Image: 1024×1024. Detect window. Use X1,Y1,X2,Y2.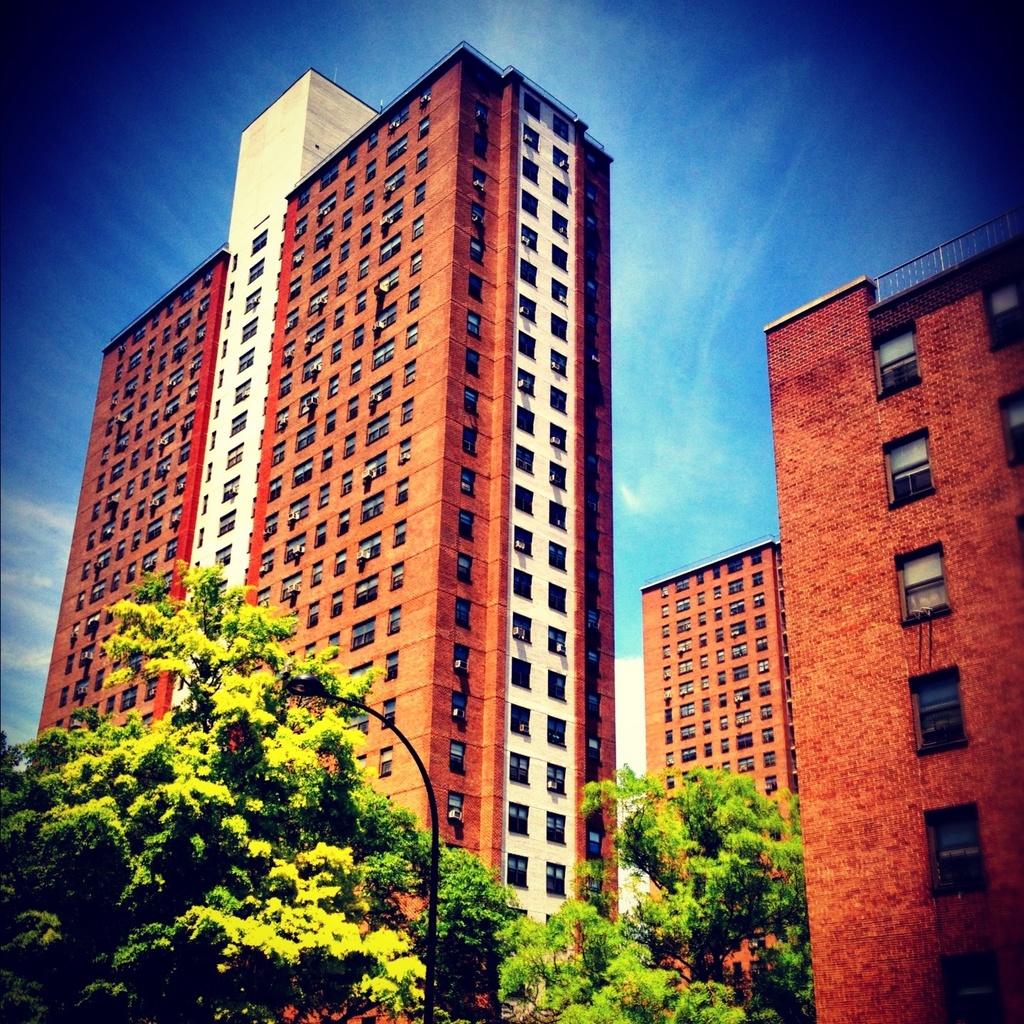
270,440,284,469.
